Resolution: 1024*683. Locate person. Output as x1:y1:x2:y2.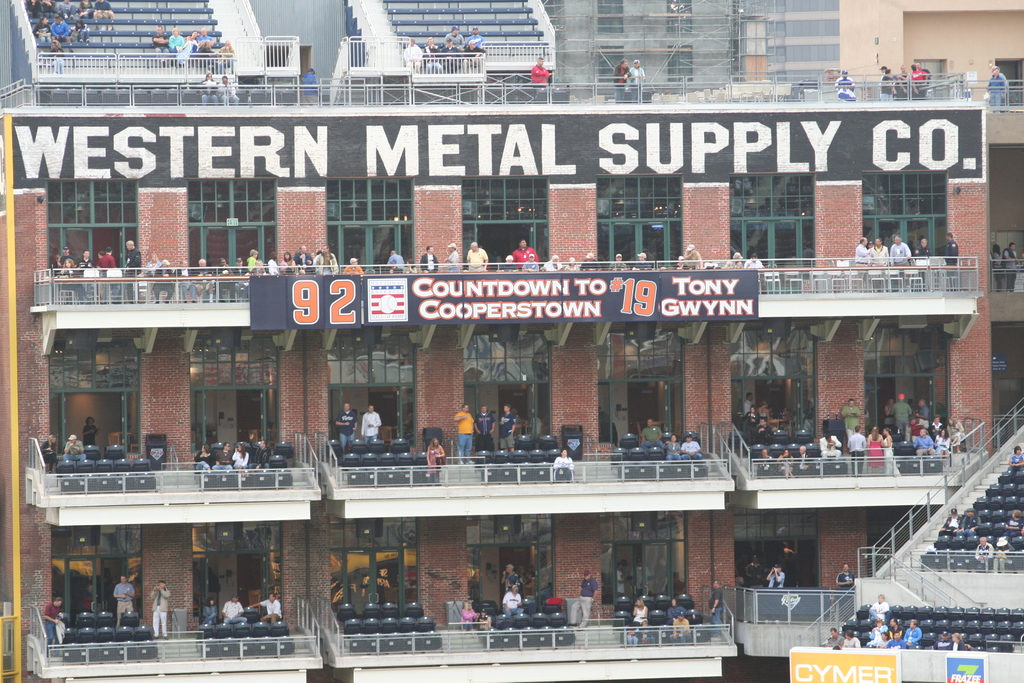
881:61:932:99.
